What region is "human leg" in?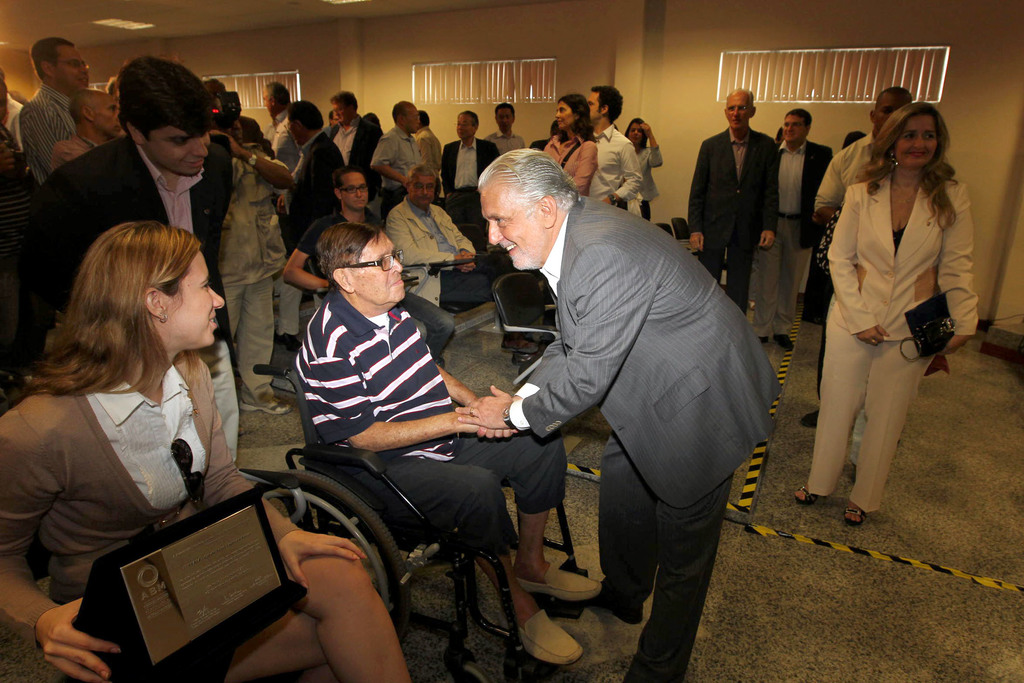
603 439 662 625.
